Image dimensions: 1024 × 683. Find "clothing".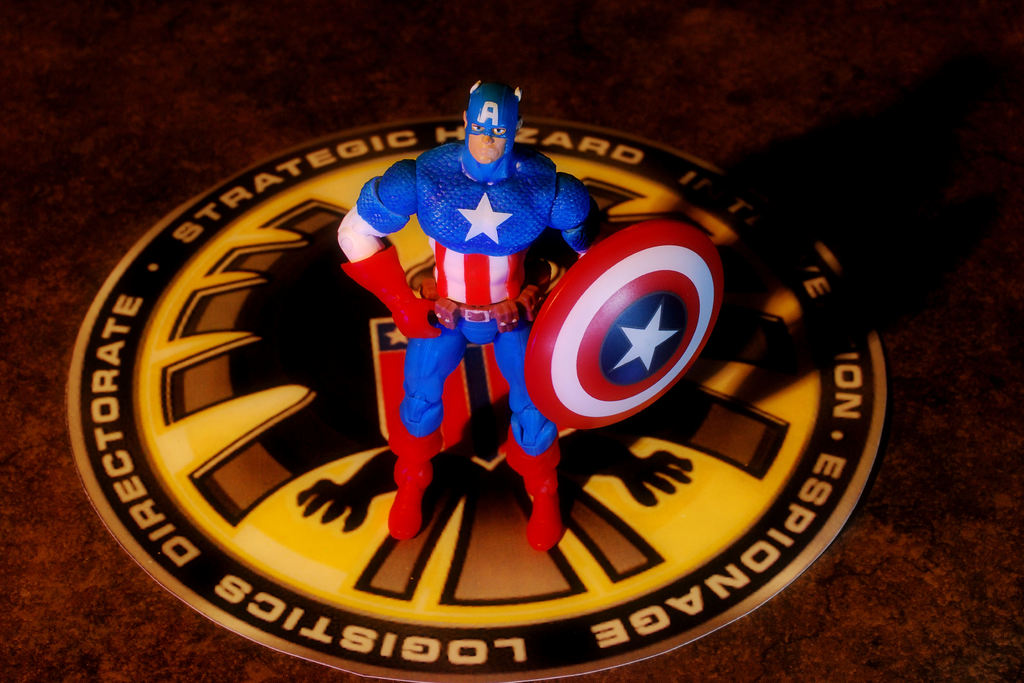
359 142 605 457.
